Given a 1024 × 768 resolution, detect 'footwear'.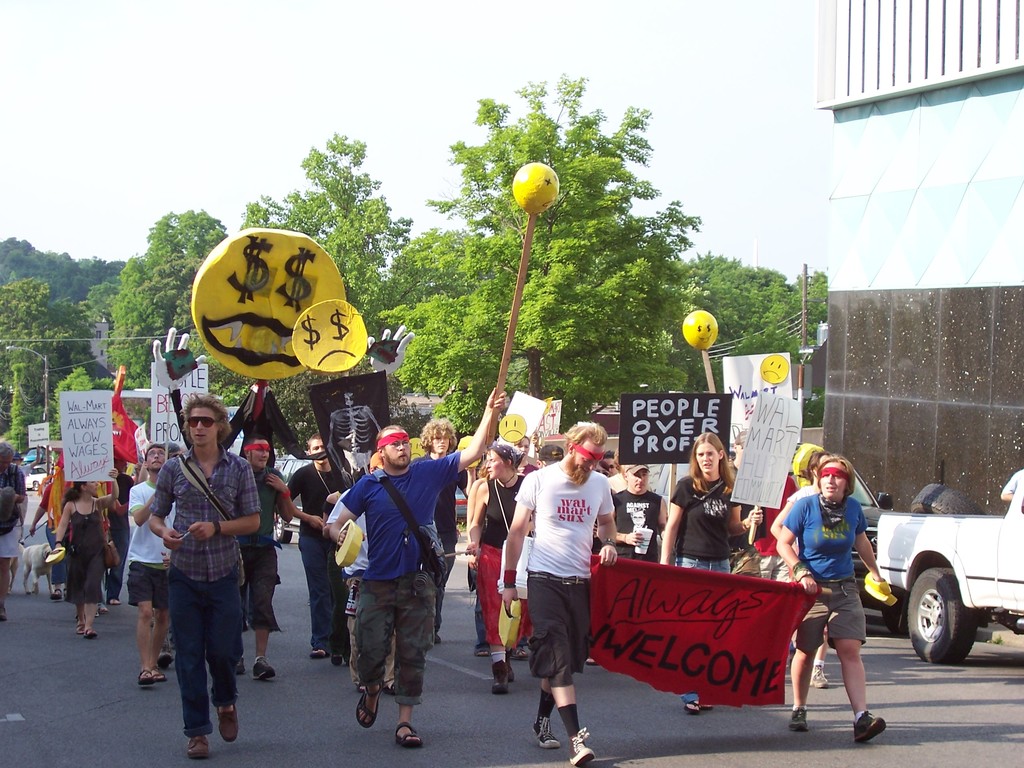
detection(78, 621, 88, 636).
